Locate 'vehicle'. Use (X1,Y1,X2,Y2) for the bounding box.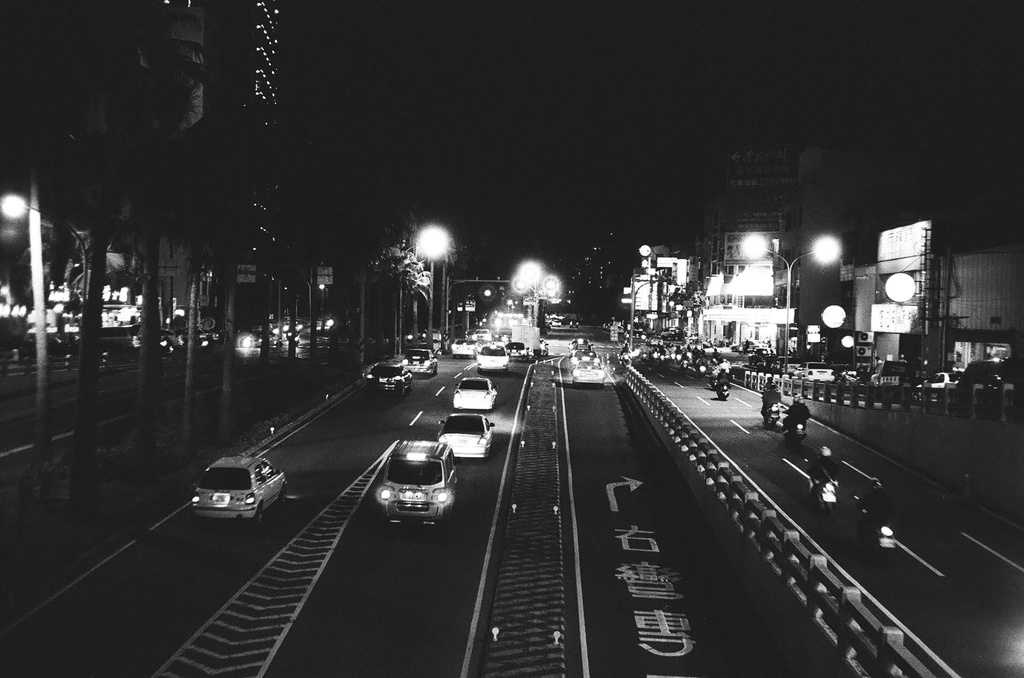
(565,346,598,365).
